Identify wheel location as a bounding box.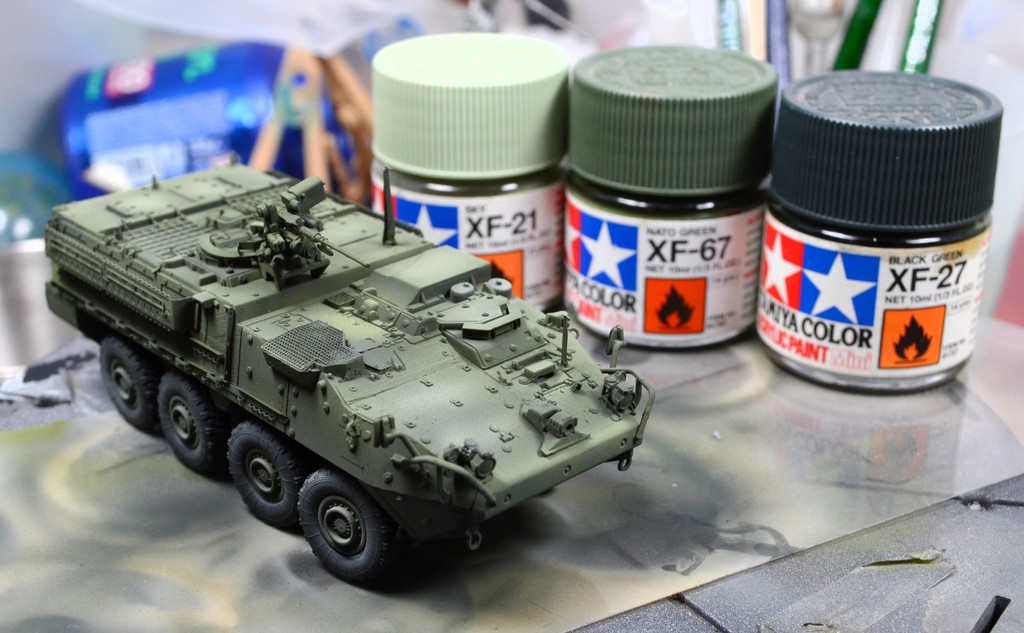
box(149, 380, 225, 474).
